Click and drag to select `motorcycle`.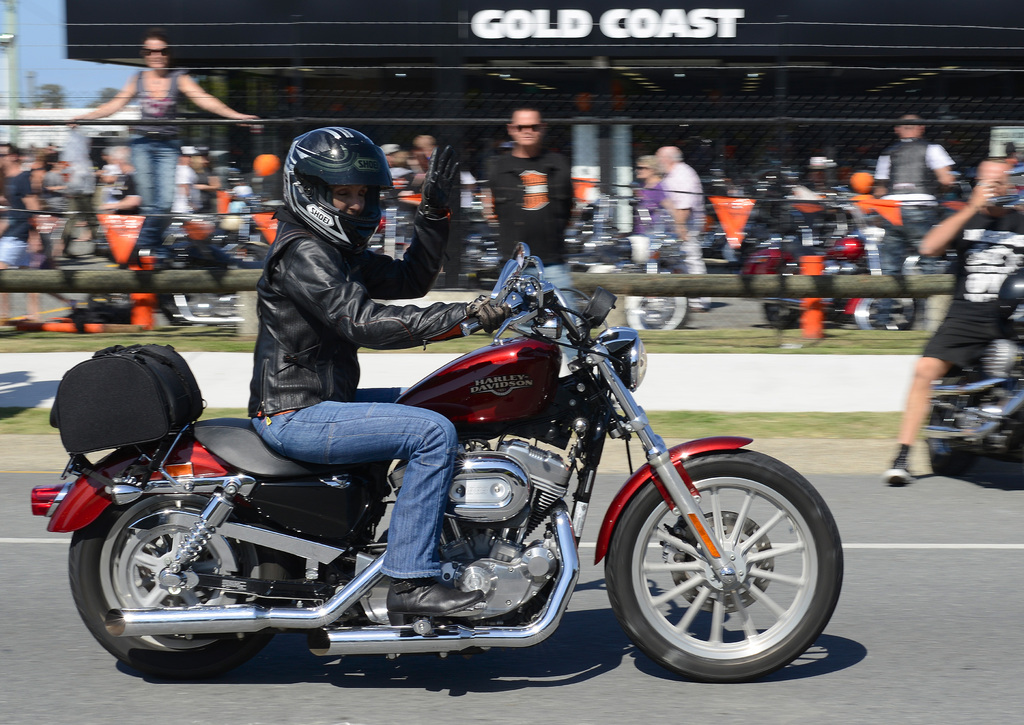
Selection: (745, 206, 913, 330).
